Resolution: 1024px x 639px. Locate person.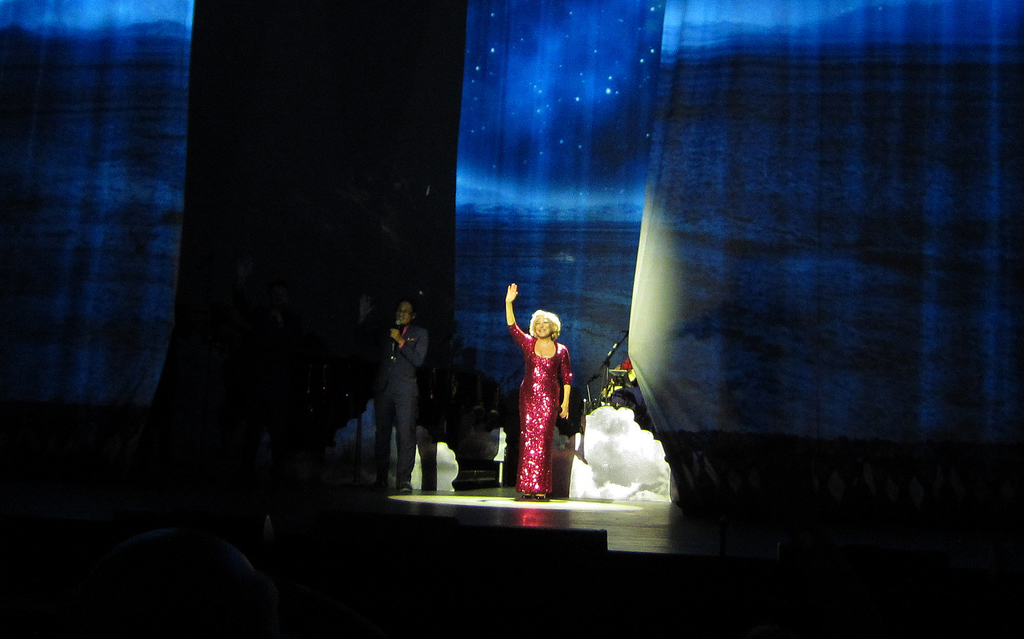
rect(356, 293, 428, 492).
